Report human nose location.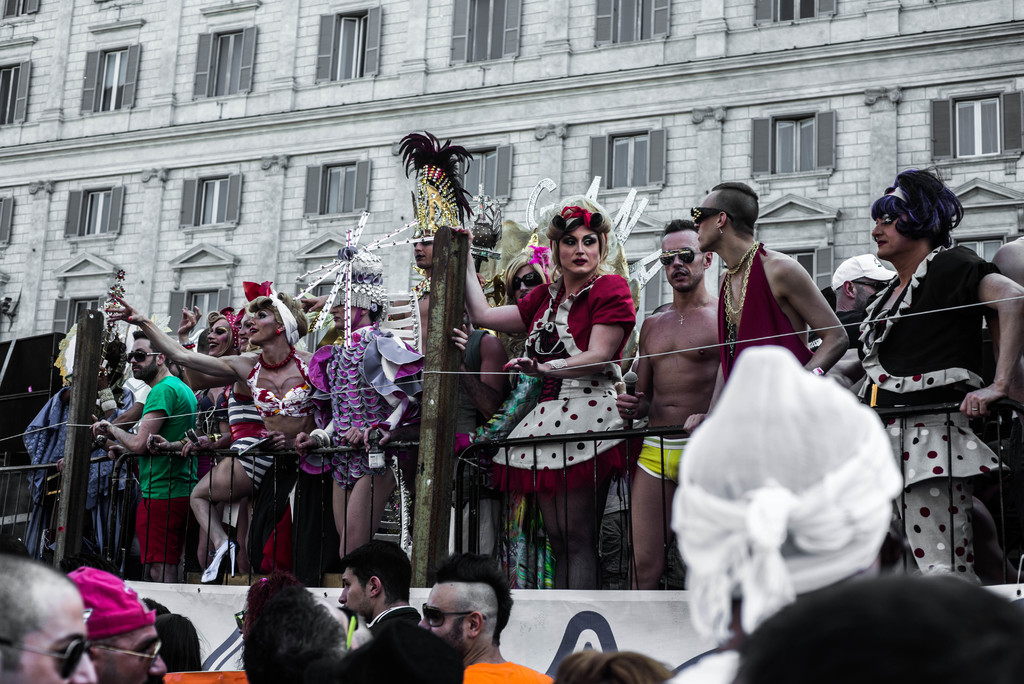
Report: <bbox>518, 281, 529, 294</bbox>.
